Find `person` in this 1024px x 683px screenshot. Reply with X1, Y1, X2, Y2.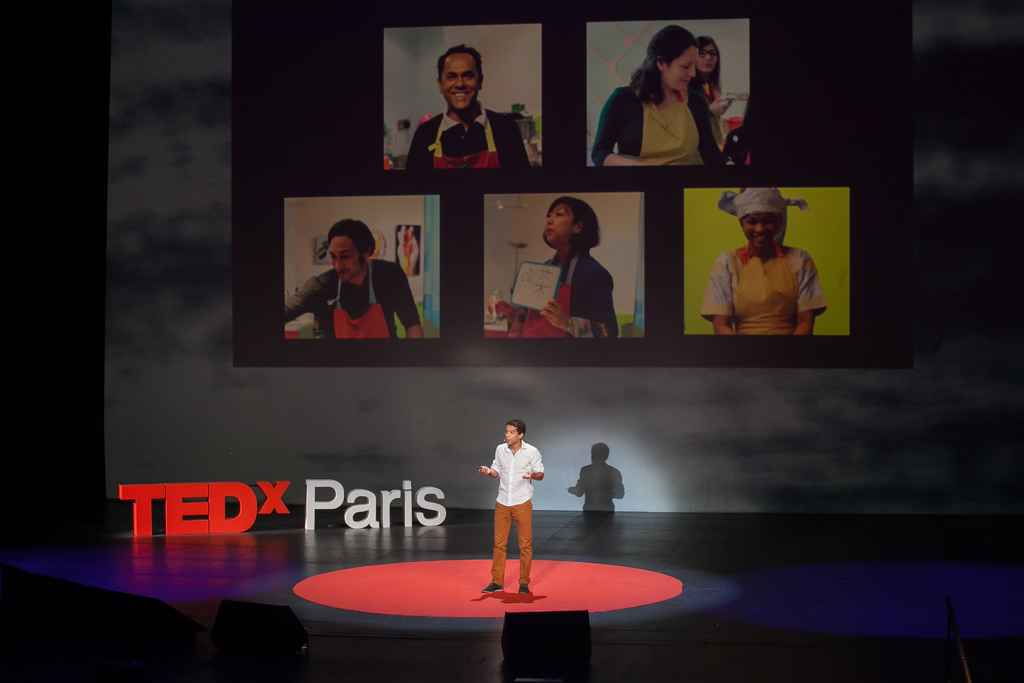
488, 195, 620, 342.
